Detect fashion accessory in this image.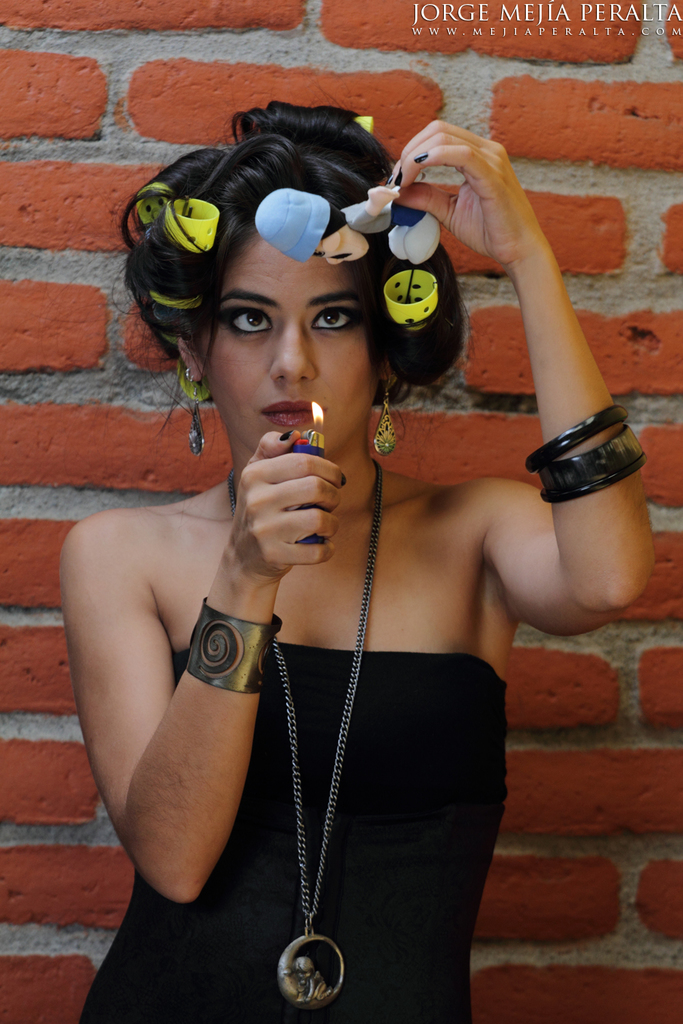
Detection: 223 454 386 1008.
